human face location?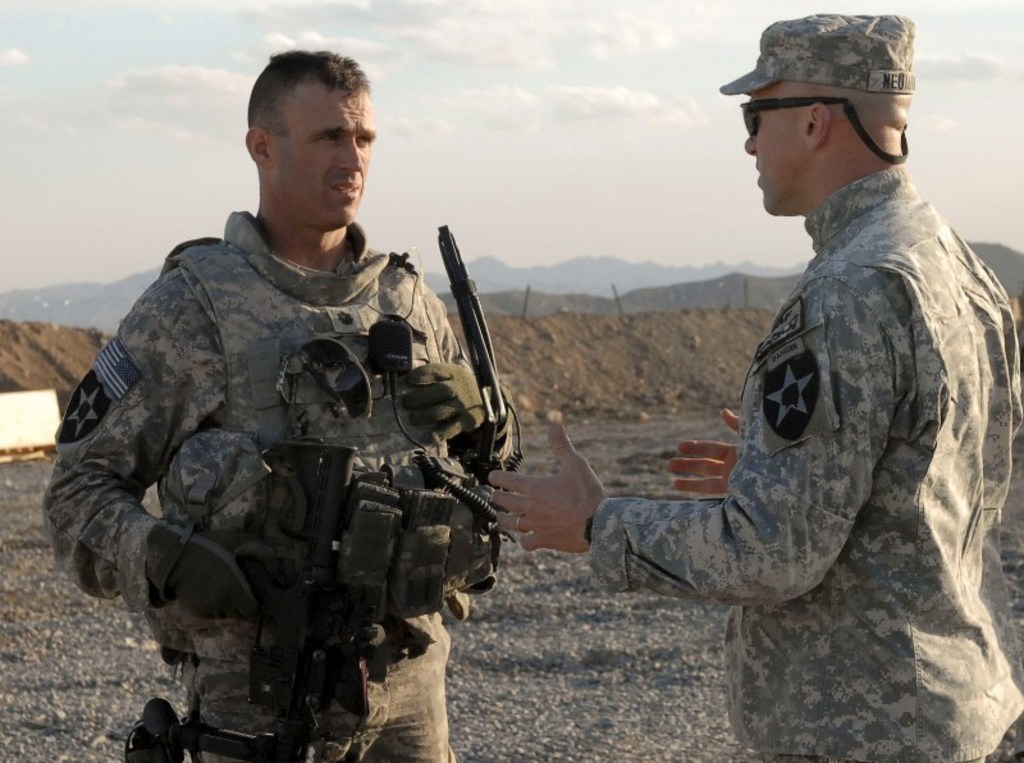
739/76/803/221
